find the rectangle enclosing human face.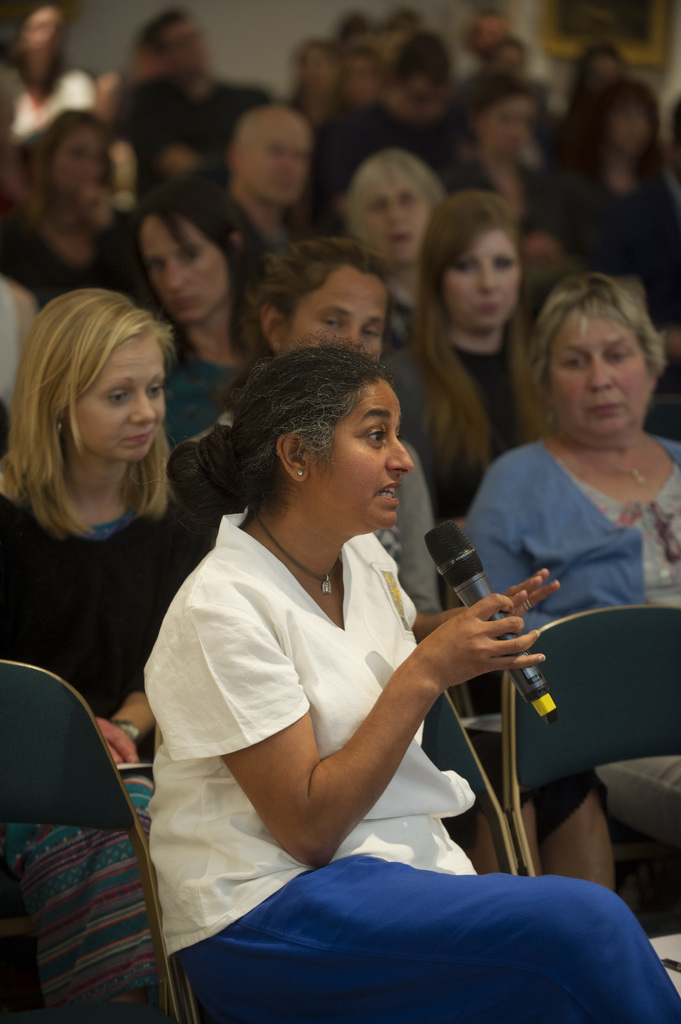
(x1=546, y1=312, x2=651, y2=443).
